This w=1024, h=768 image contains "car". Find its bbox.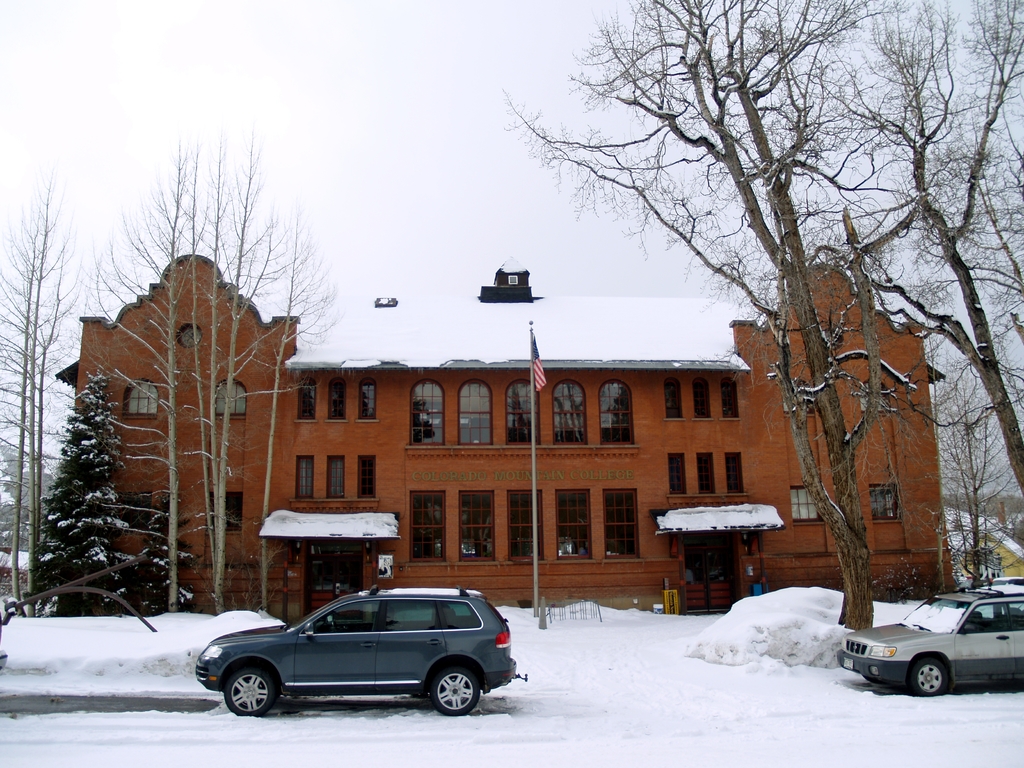
box=[835, 584, 1023, 698].
